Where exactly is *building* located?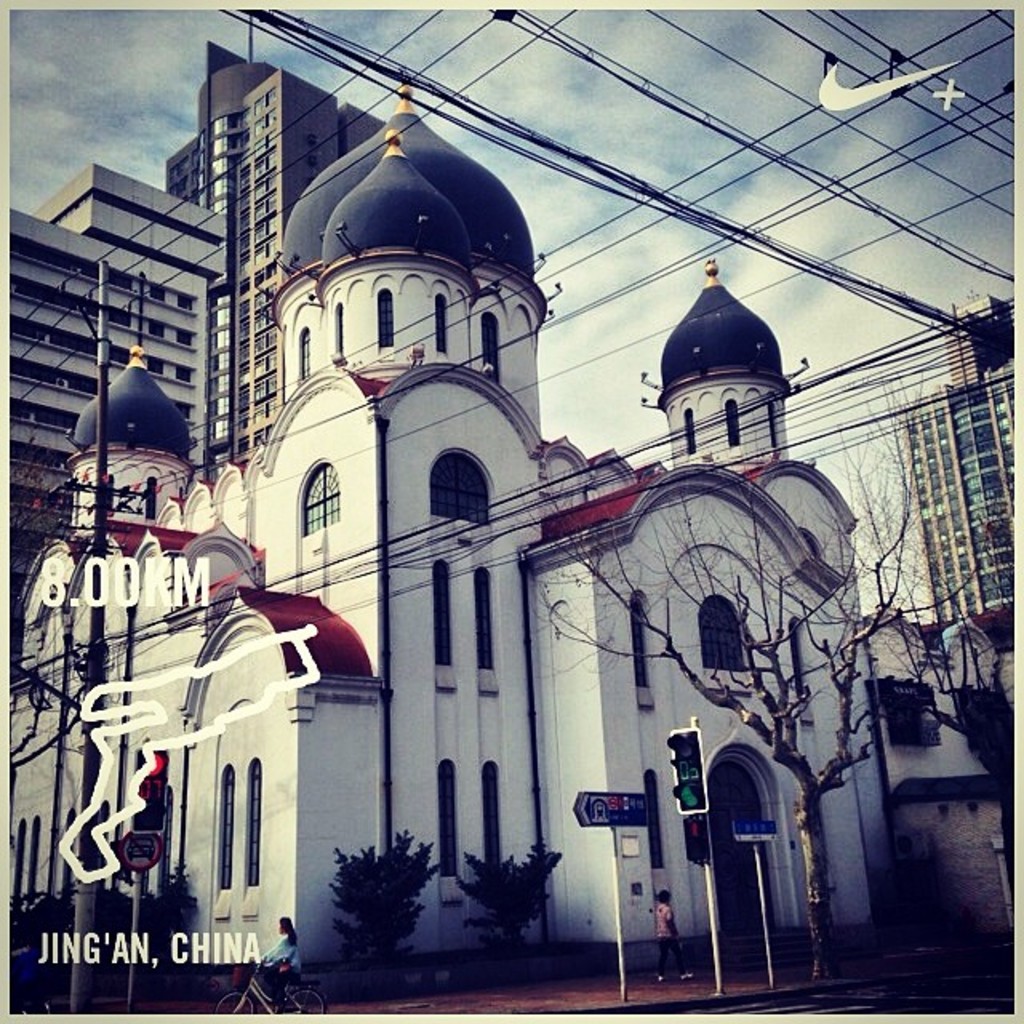
Its bounding box is 162, 37, 381, 474.
